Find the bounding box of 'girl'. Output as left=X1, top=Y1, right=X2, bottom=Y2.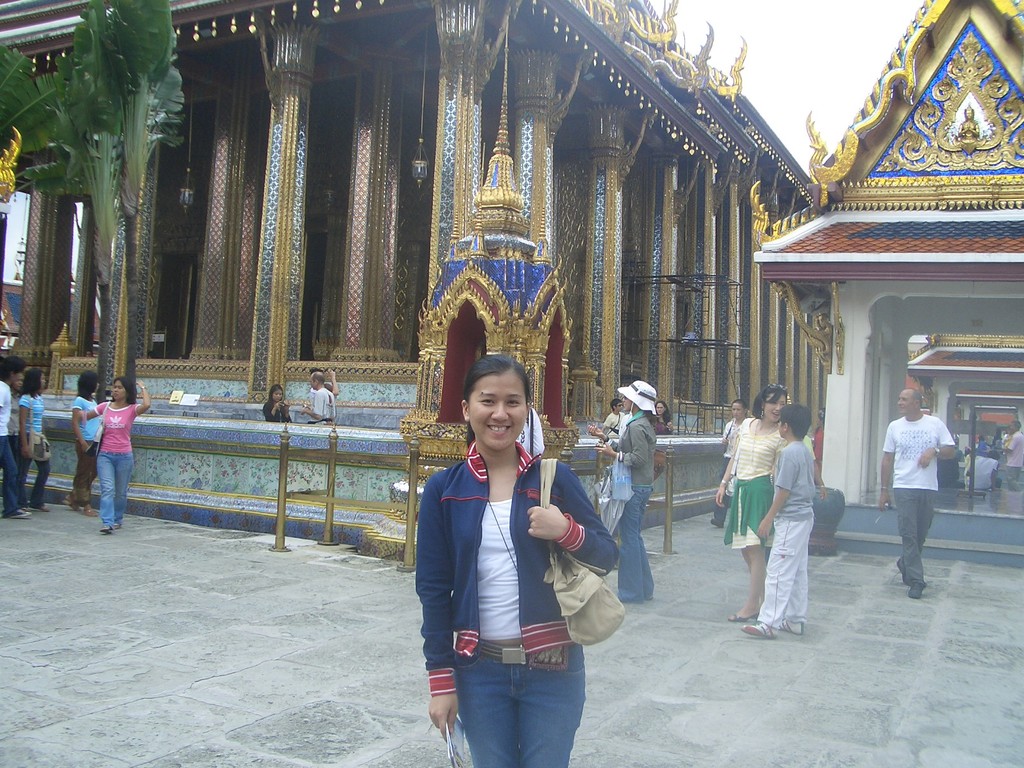
left=0, top=356, right=30, bottom=520.
